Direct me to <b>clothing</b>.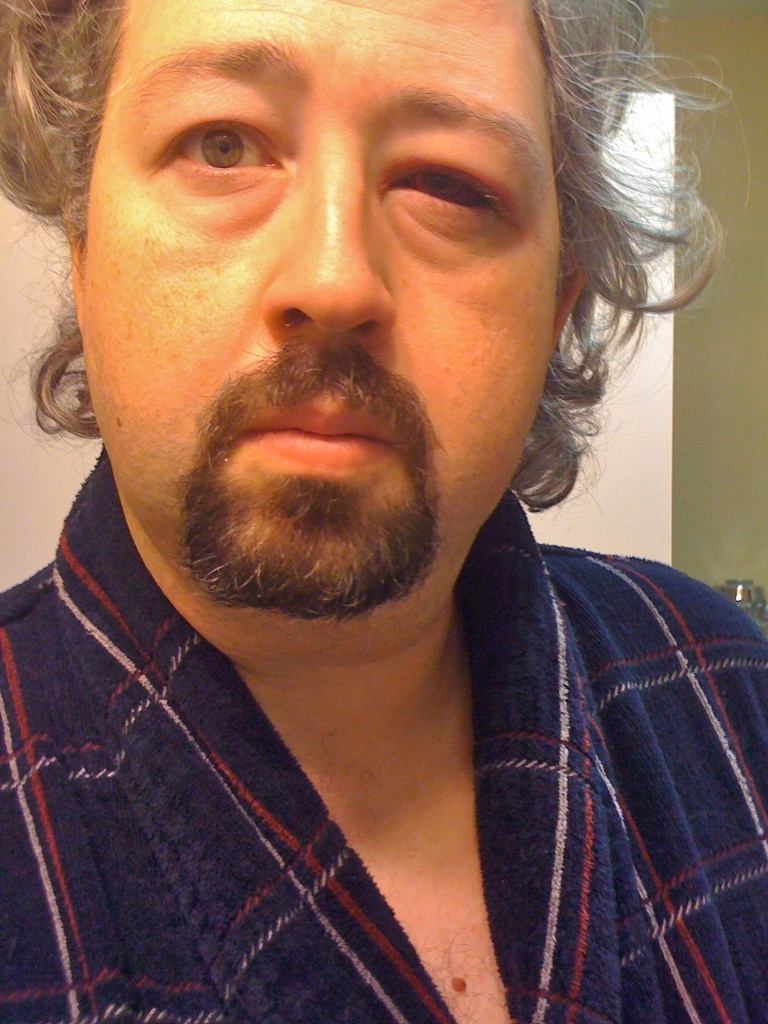
Direction: 0, 436, 767, 1023.
